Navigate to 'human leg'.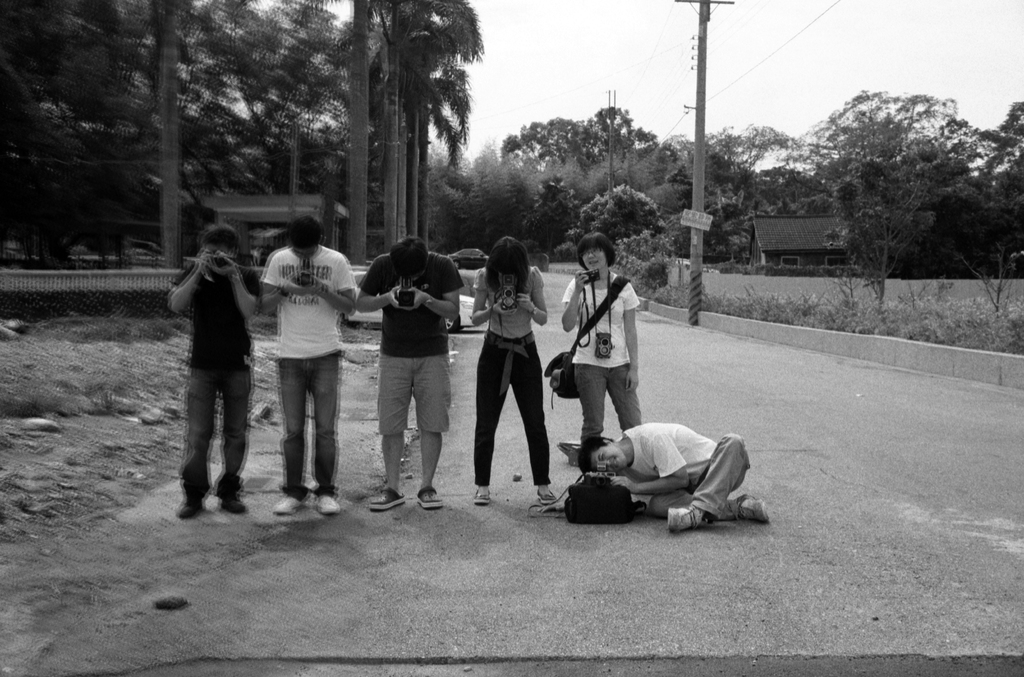
Navigation target: left=514, top=332, right=555, bottom=509.
